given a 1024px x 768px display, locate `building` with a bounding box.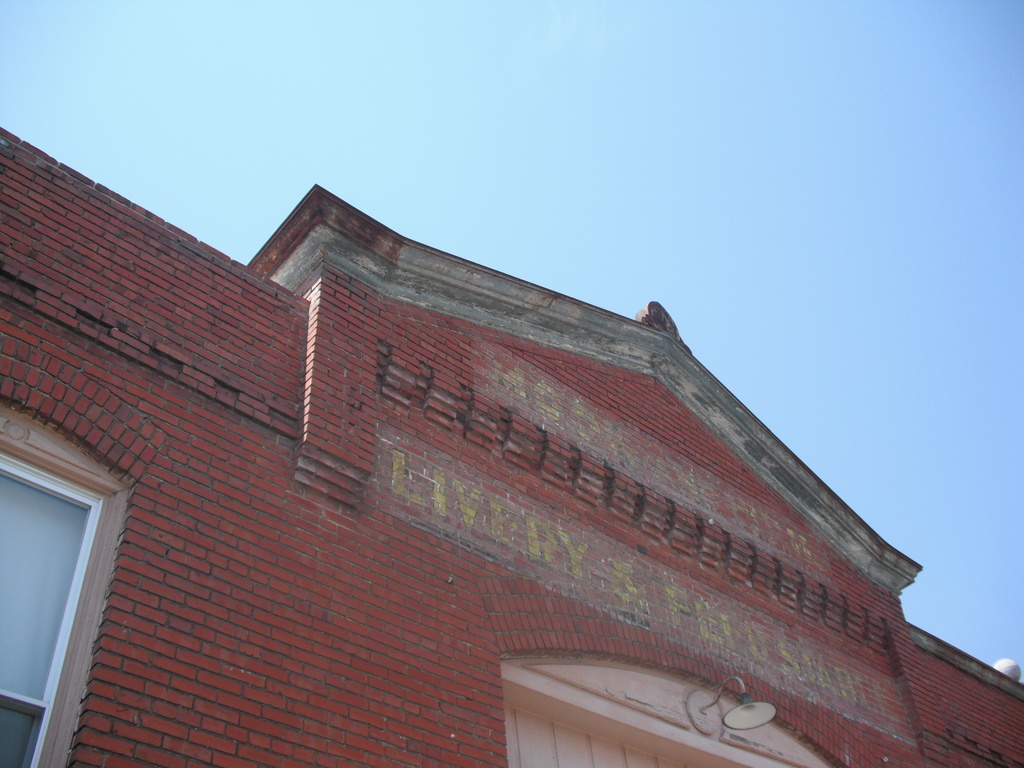
Located: bbox=[0, 124, 1023, 767].
